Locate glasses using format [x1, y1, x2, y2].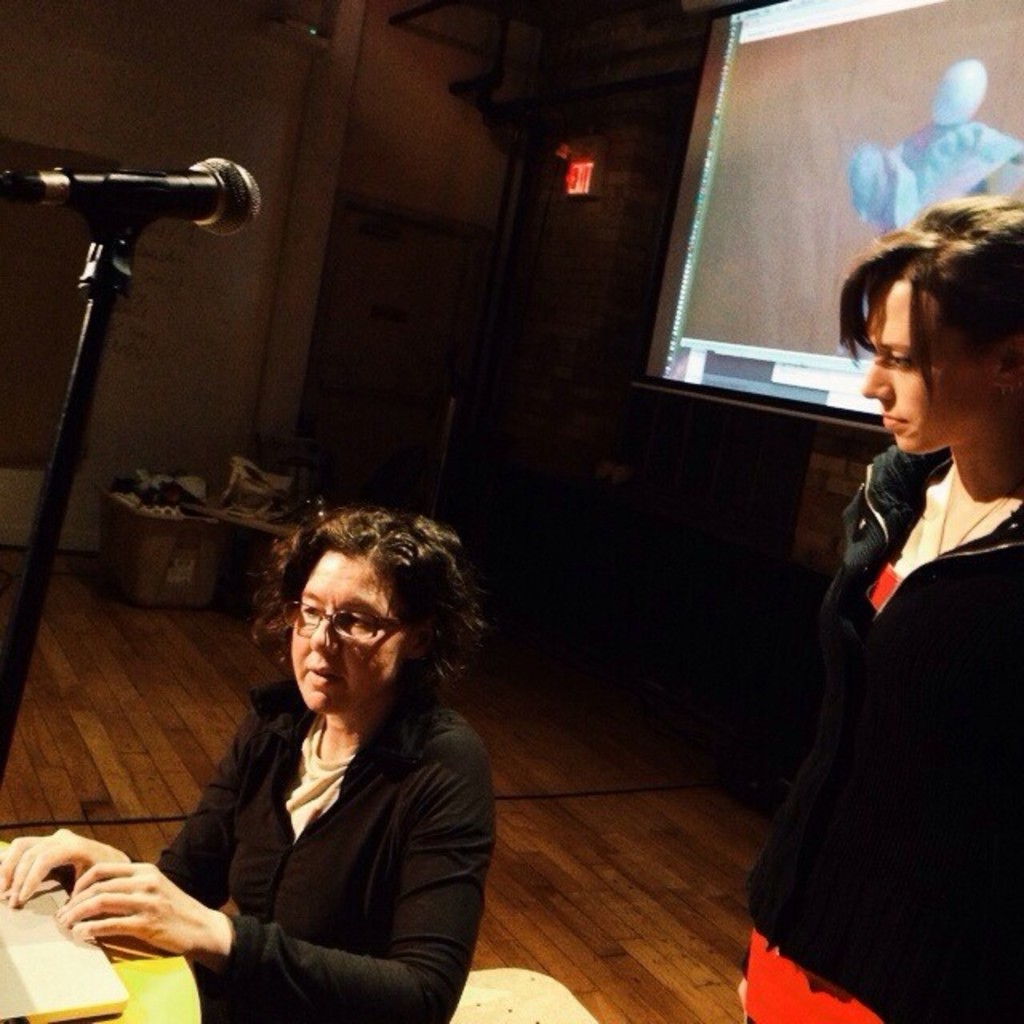
[283, 602, 408, 648].
